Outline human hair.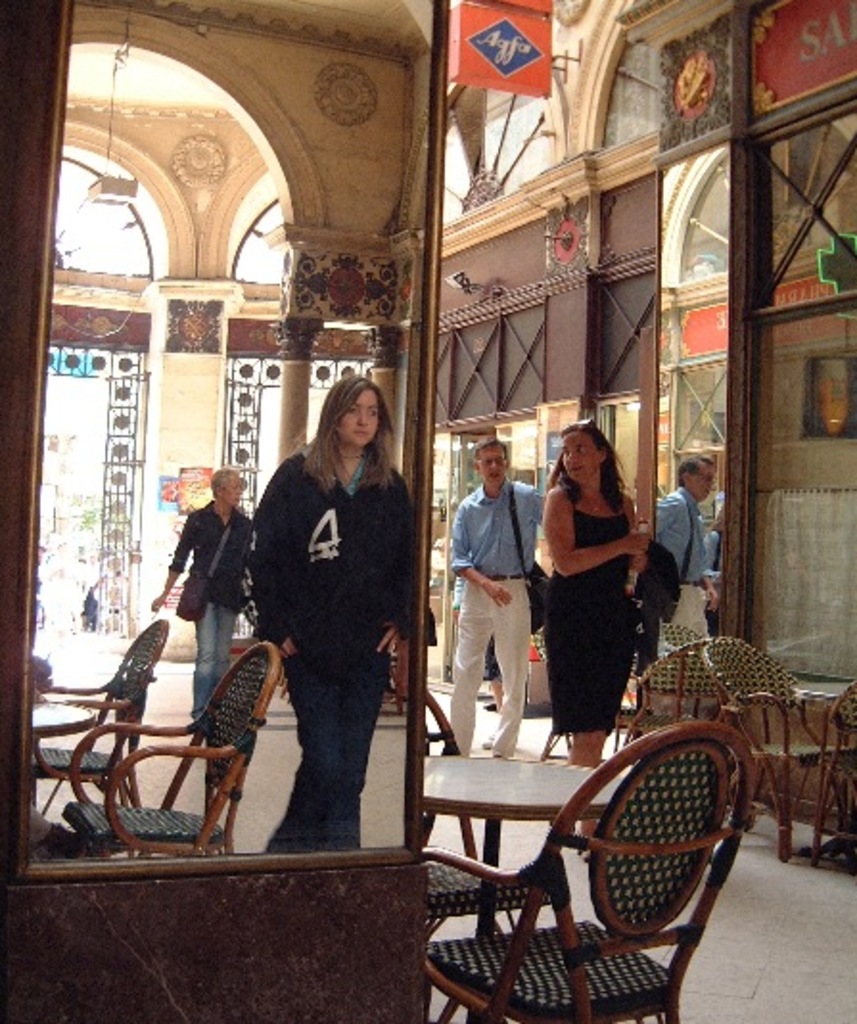
Outline: Rect(295, 380, 387, 487).
